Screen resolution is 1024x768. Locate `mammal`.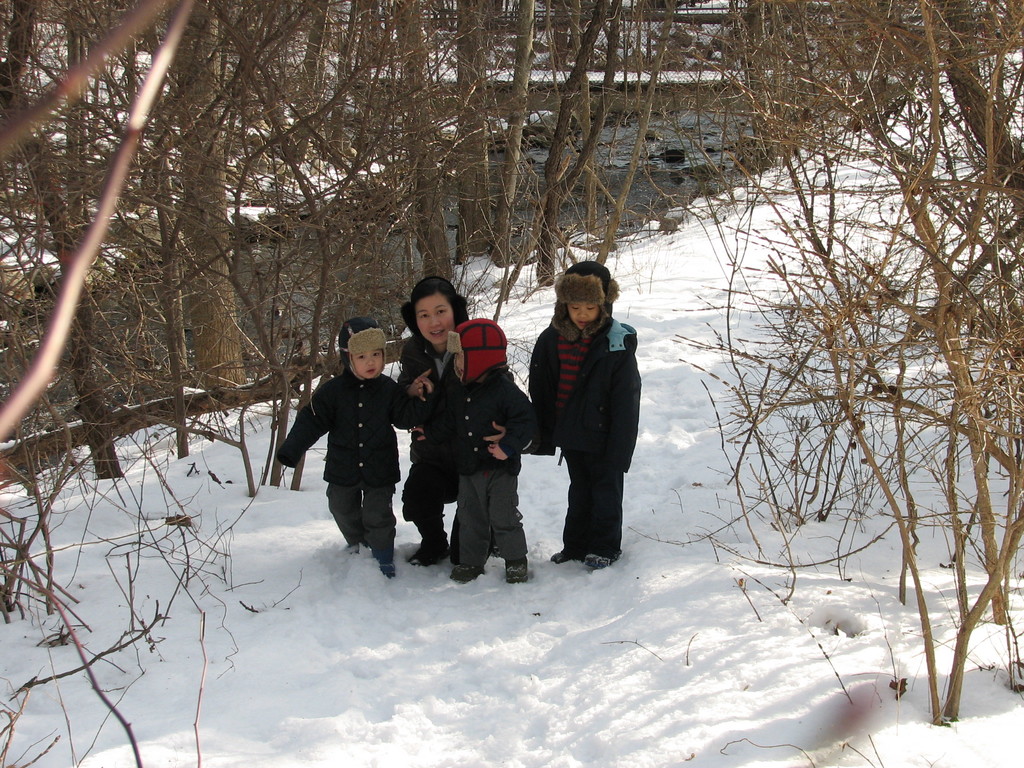
bbox=(273, 316, 438, 566).
